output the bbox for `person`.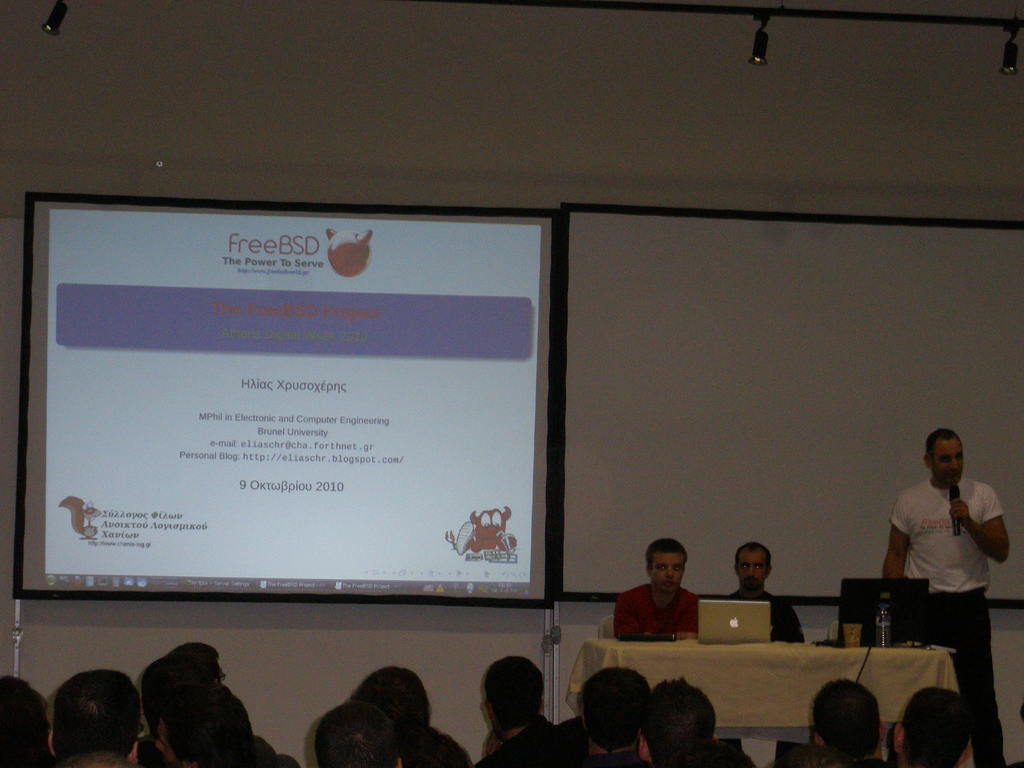
left=346, top=666, right=471, bottom=767.
